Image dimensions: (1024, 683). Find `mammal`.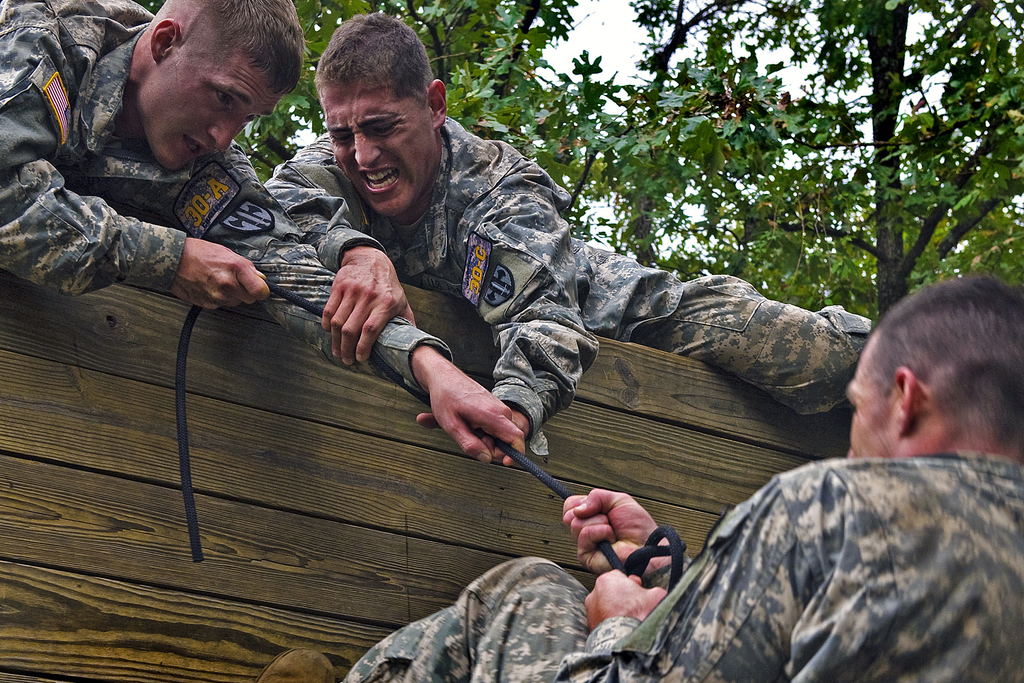
0/0/527/465.
